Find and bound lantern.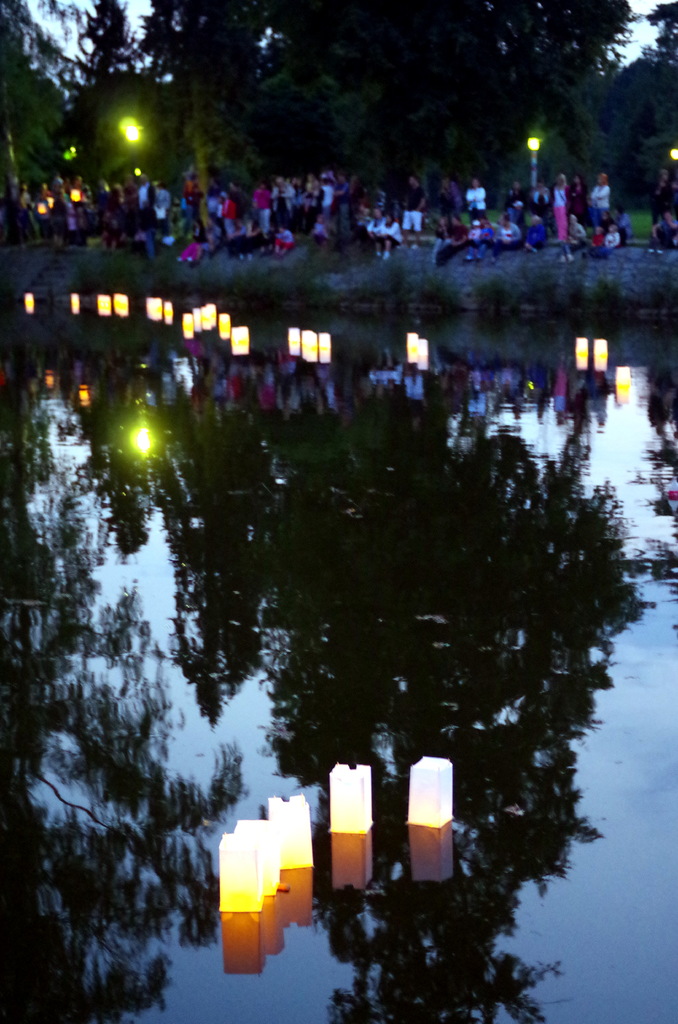
Bound: BBox(408, 756, 454, 826).
